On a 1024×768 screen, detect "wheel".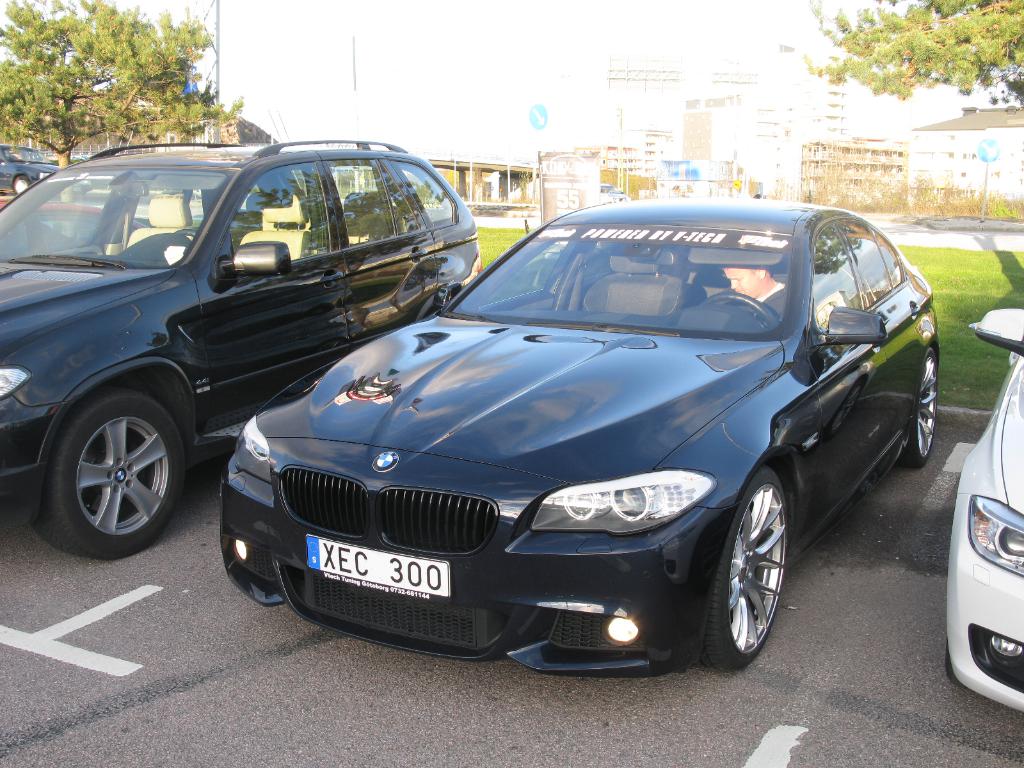
Rect(39, 388, 202, 558).
